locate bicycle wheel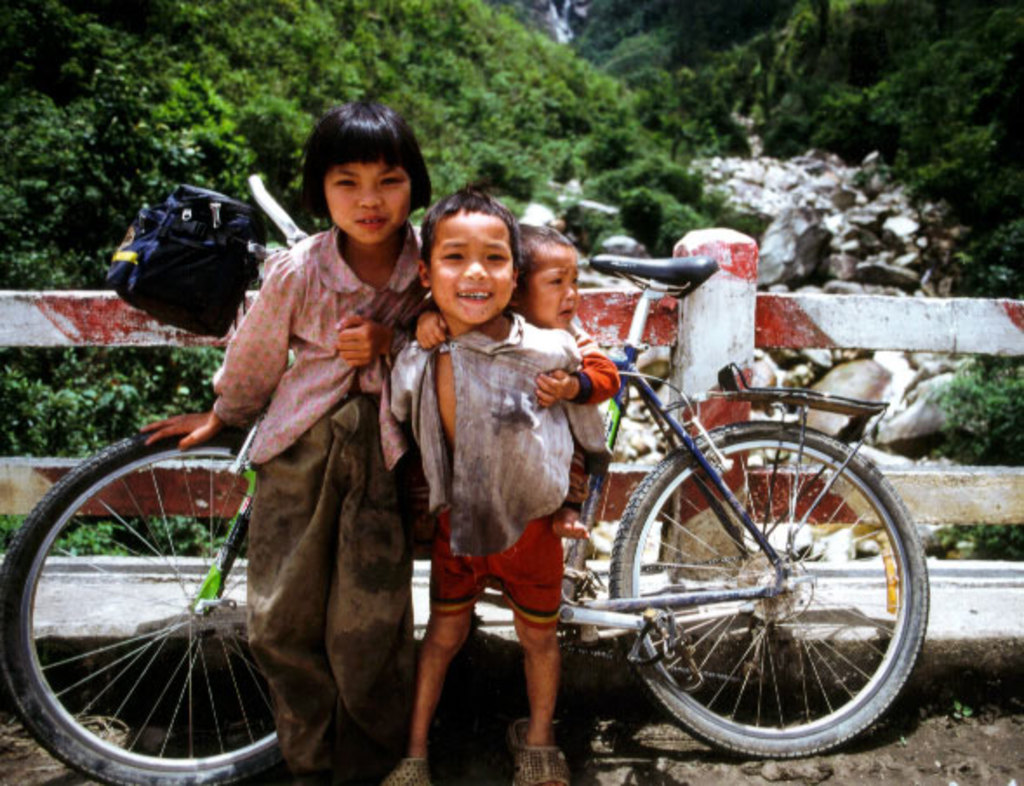
region(0, 426, 280, 784)
